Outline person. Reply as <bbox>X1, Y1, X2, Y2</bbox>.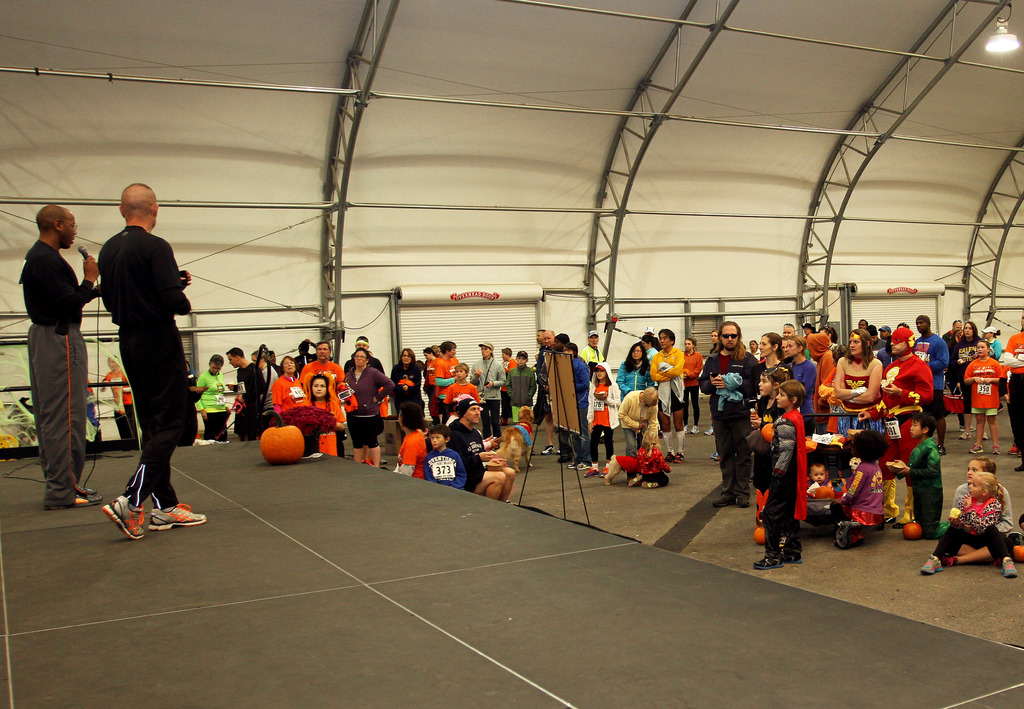
<bbox>808, 453, 851, 506</bbox>.
